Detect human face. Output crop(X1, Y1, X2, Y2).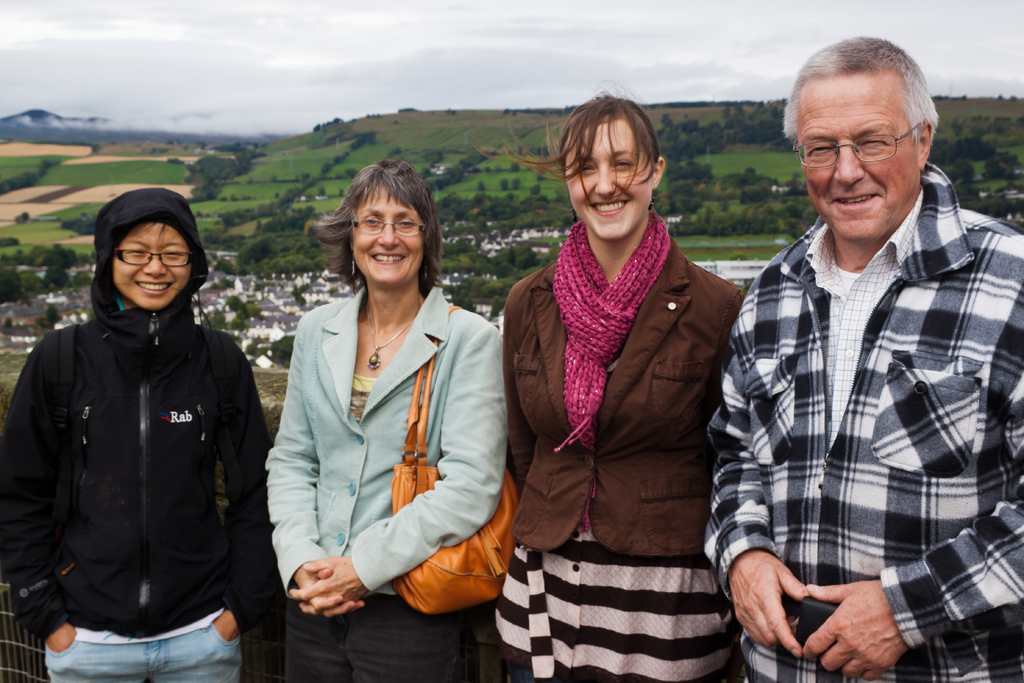
crop(109, 221, 192, 311).
